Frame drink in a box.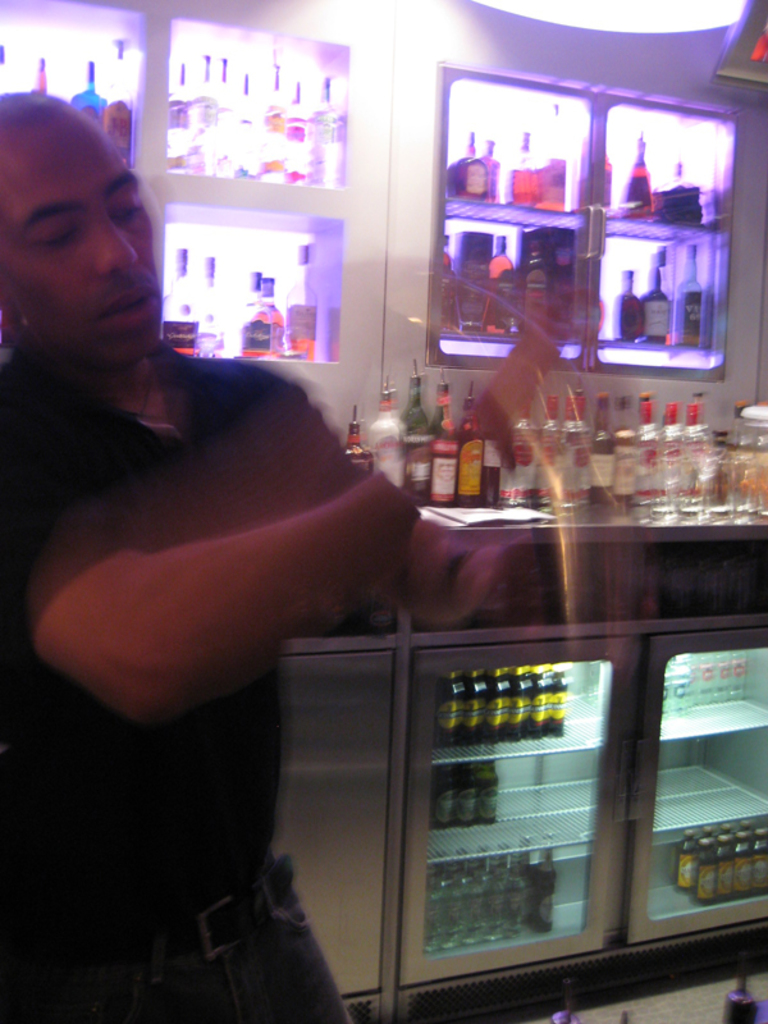
bbox=(97, 44, 134, 169).
